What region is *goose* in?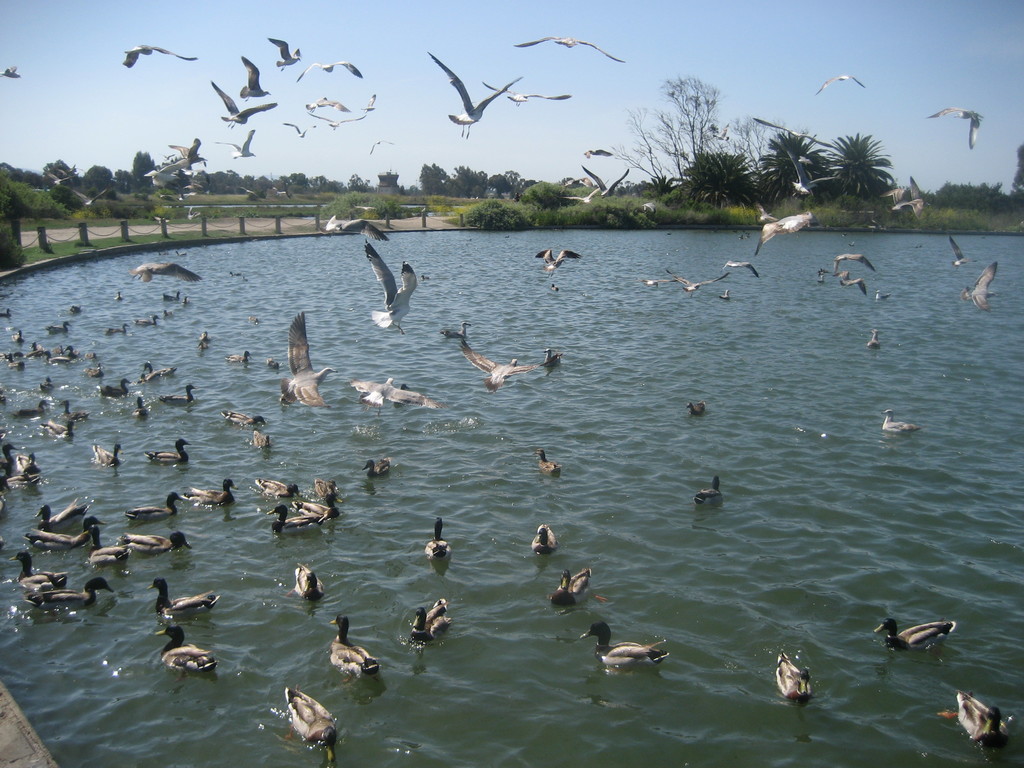
pyautogui.locateOnScreen(24, 577, 113, 611).
